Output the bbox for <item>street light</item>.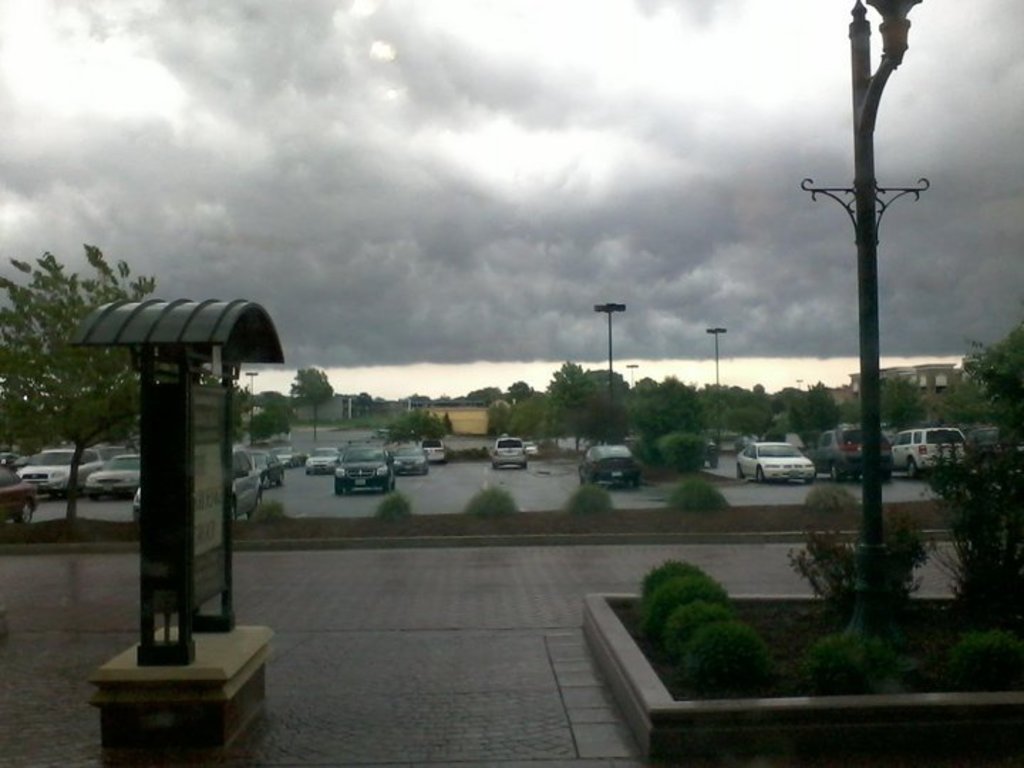
bbox=[703, 324, 732, 438].
